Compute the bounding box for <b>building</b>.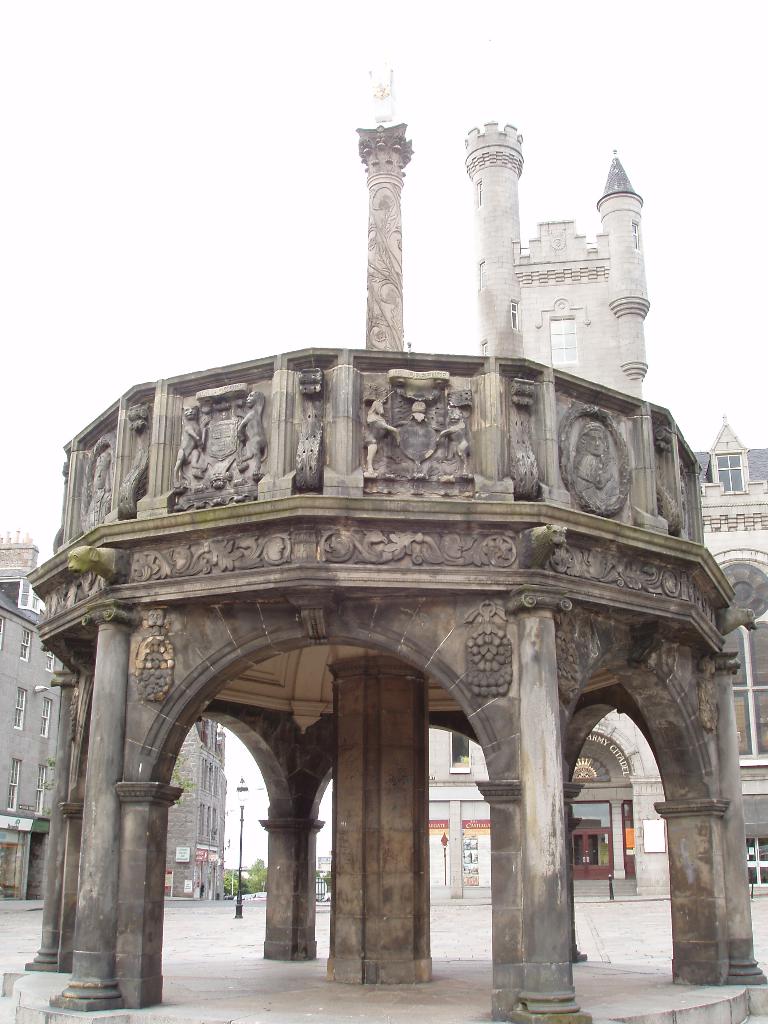
431:116:767:900.
